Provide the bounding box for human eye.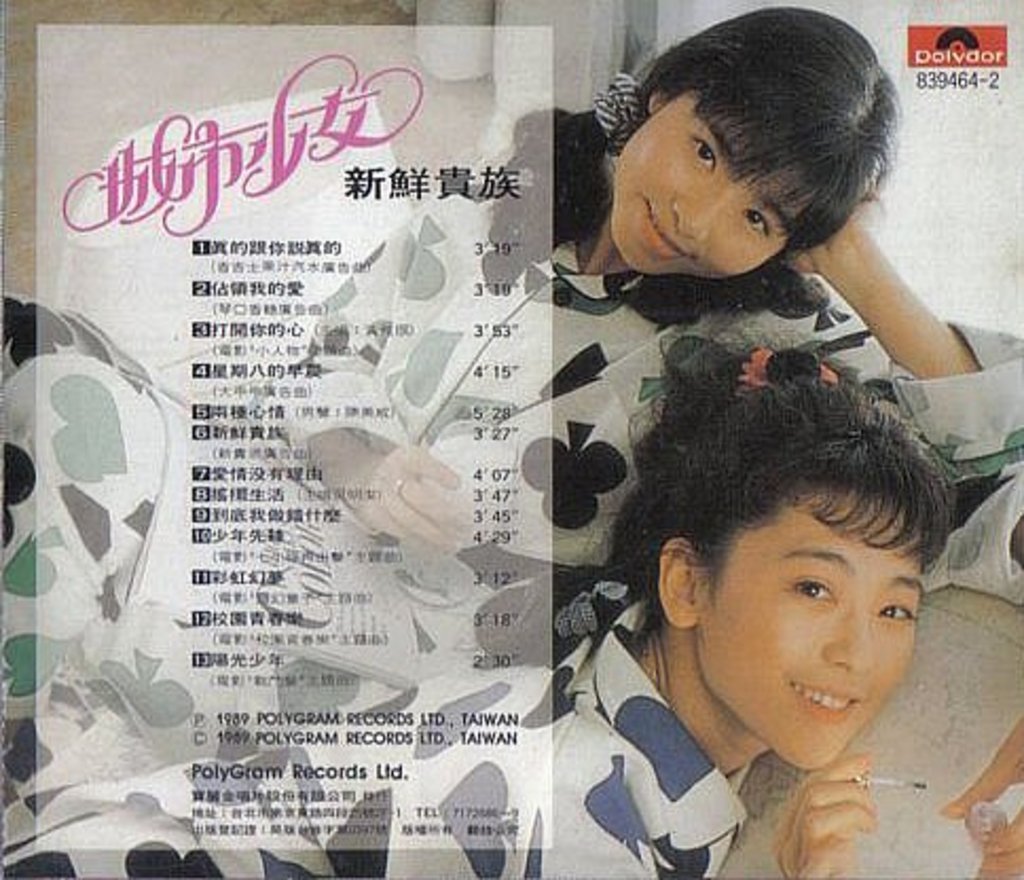
region(743, 205, 772, 241).
